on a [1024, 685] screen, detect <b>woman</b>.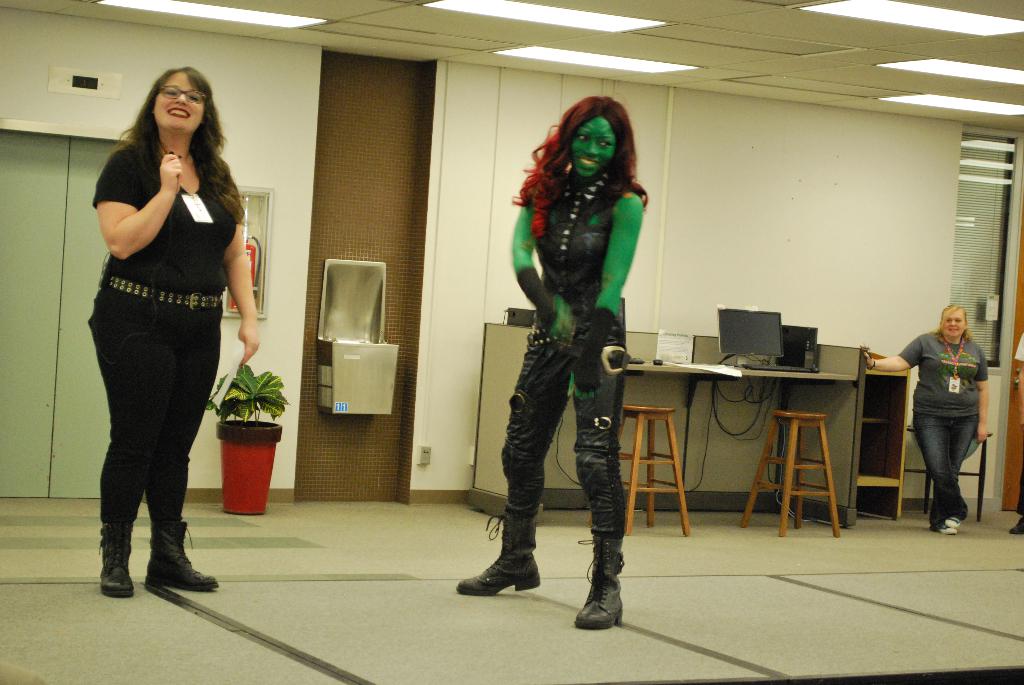
(left=859, top=305, right=990, bottom=533).
